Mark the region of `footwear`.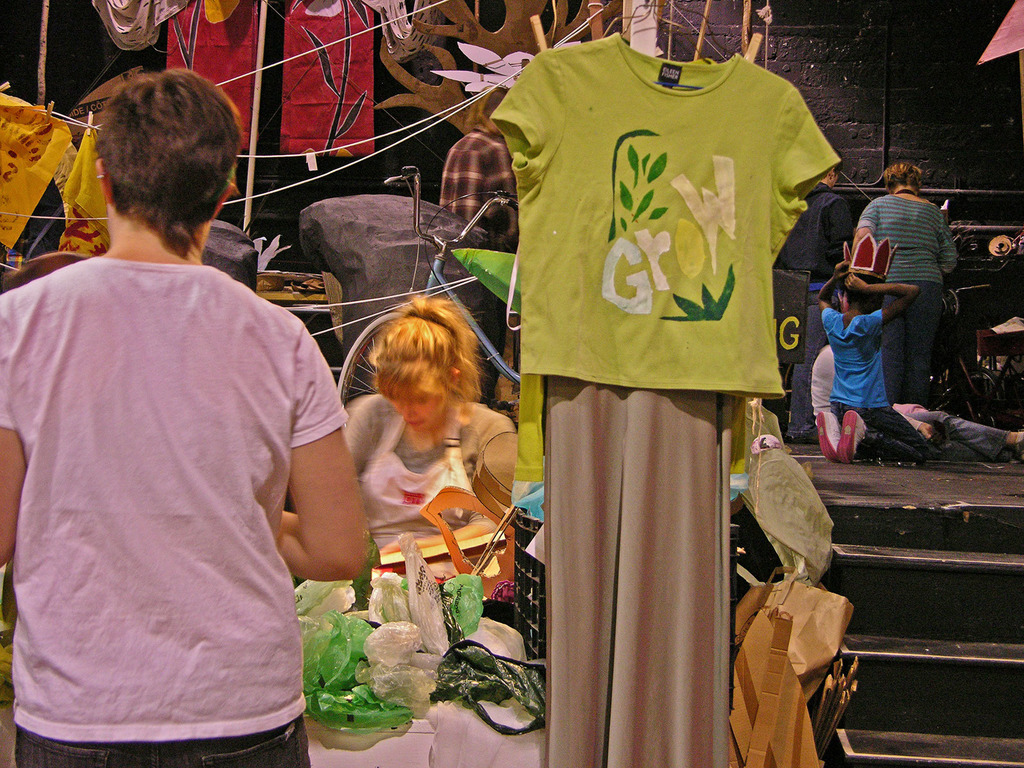
Region: [1014, 427, 1023, 463].
